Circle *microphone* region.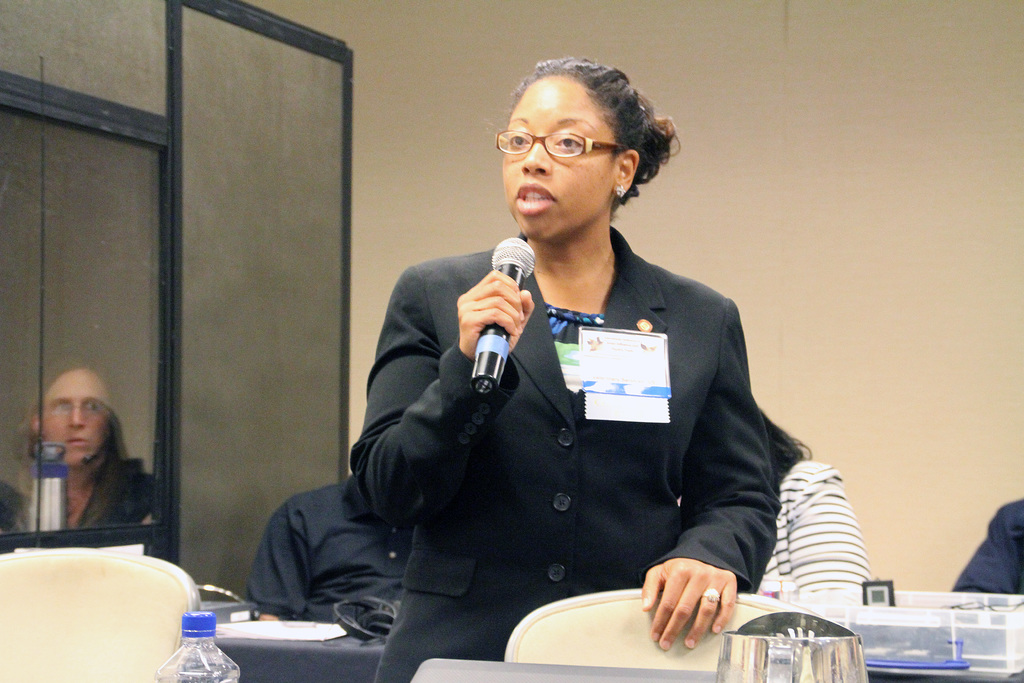
Region: <bbox>475, 235, 529, 393</bbox>.
